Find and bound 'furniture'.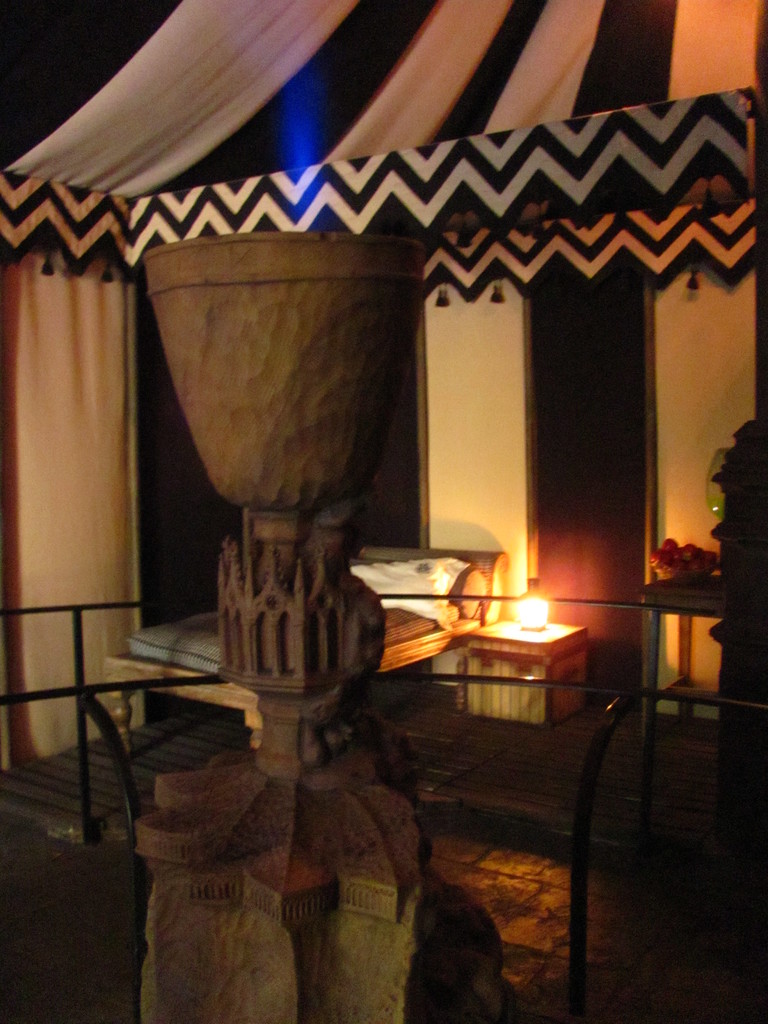
Bound: [x1=633, y1=573, x2=716, y2=747].
